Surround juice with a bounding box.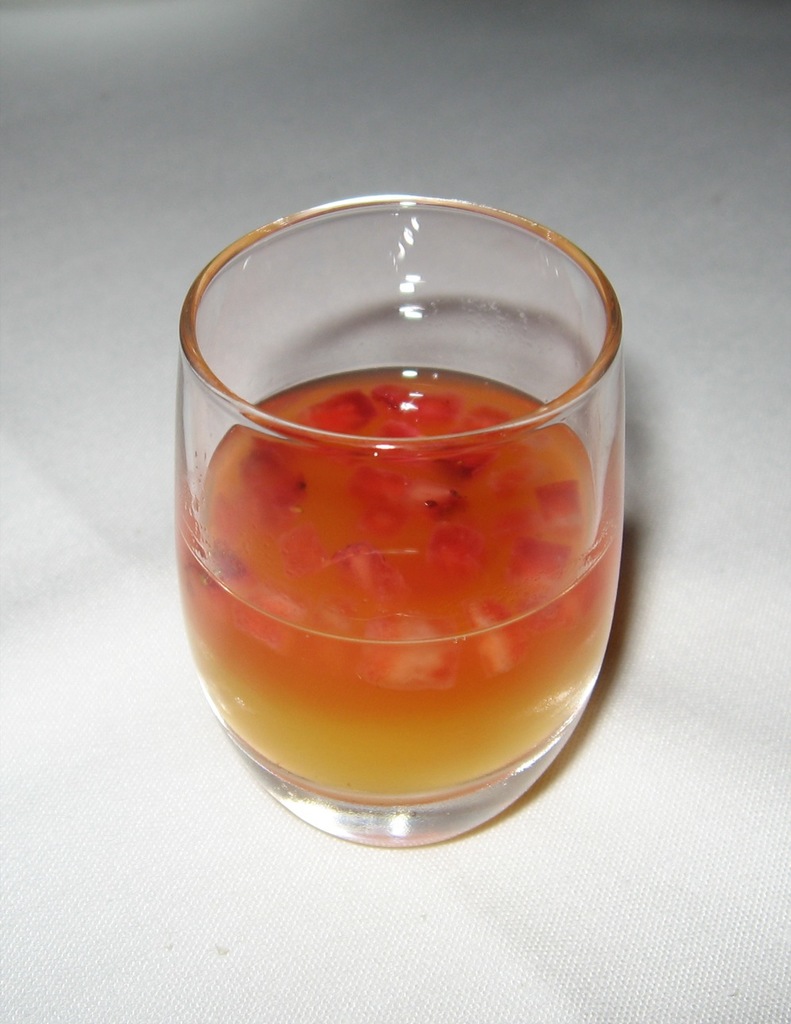
{"x1": 210, "y1": 435, "x2": 615, "y2": 824}.
